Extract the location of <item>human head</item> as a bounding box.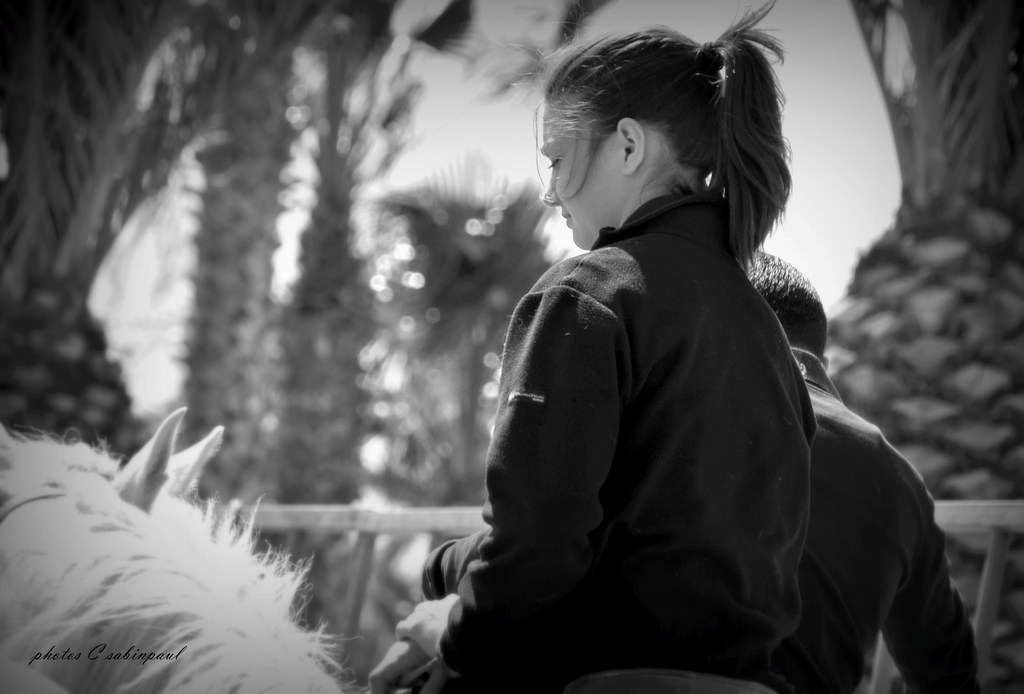
{"left": 742, "top": 245, "right": 834, "bottom": 373}.
